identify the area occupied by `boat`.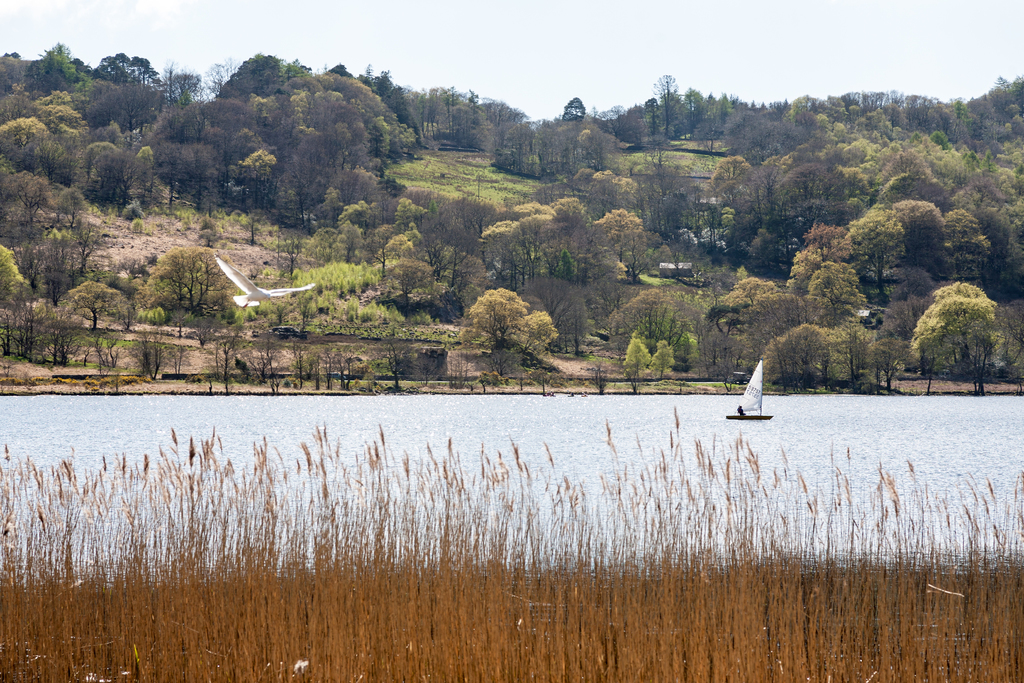
Area: {"x1": 732, "y1": 359, "x2": 792, "y2": 423}.
